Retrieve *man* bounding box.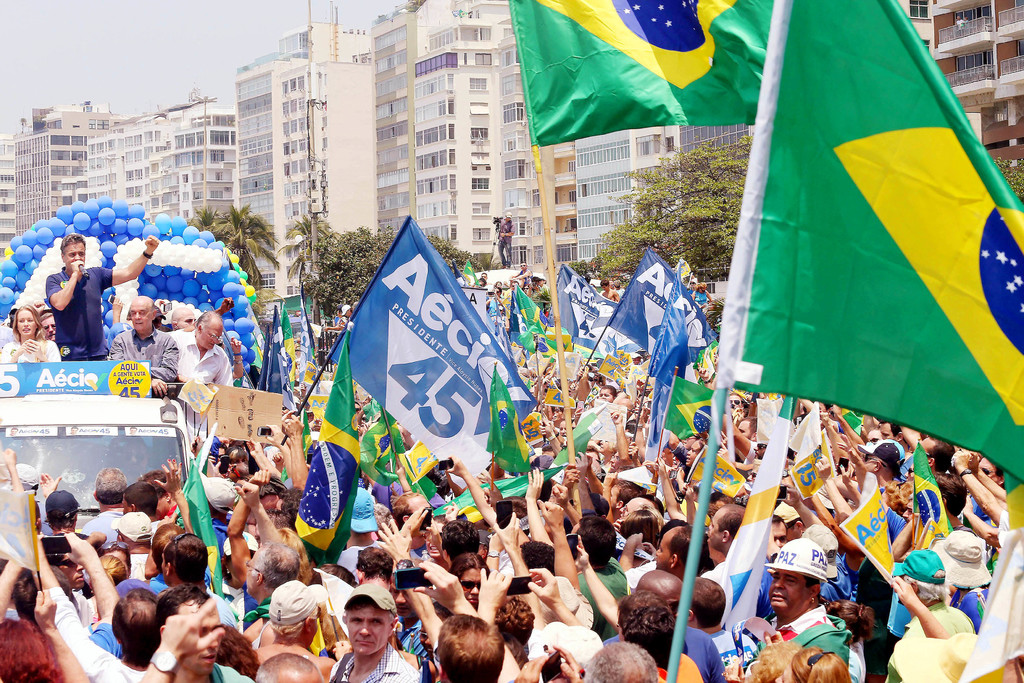
Bounding box: select_region(41, 309, 57, 345).
